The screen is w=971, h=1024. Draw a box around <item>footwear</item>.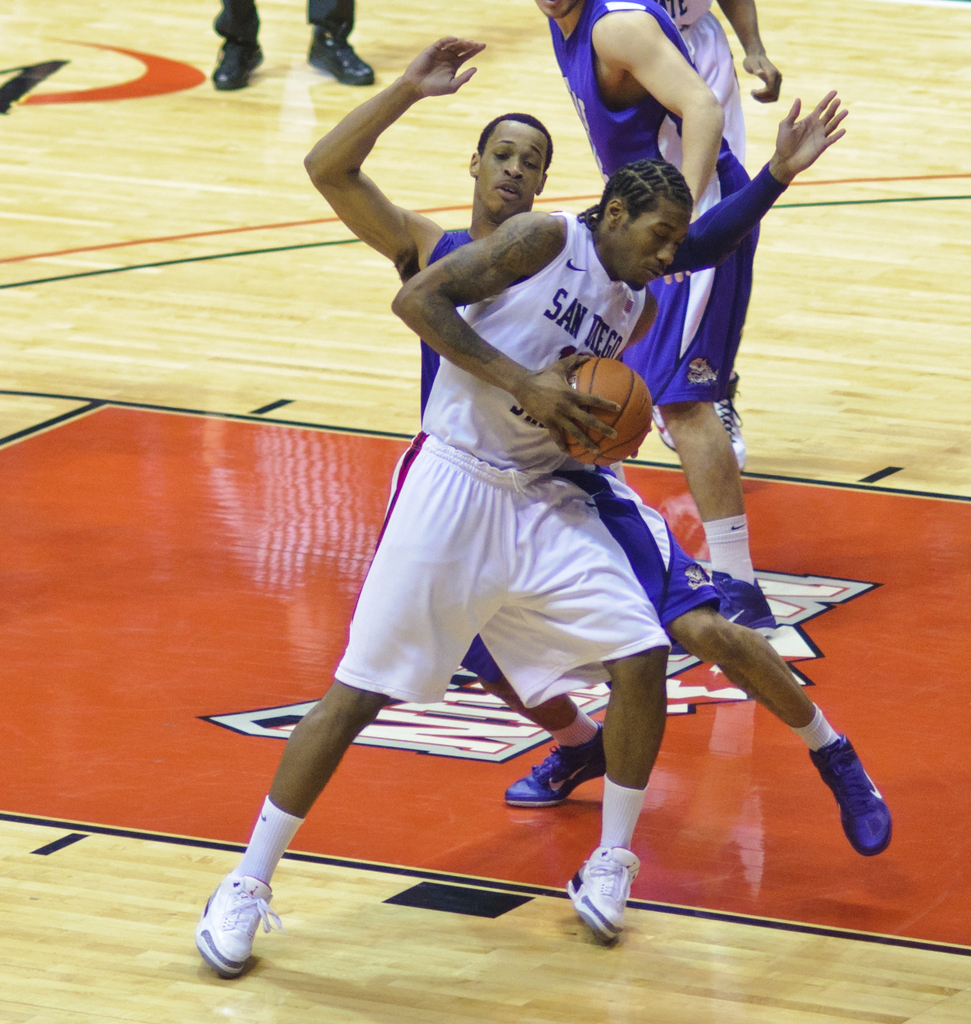
498,725,616,808.
